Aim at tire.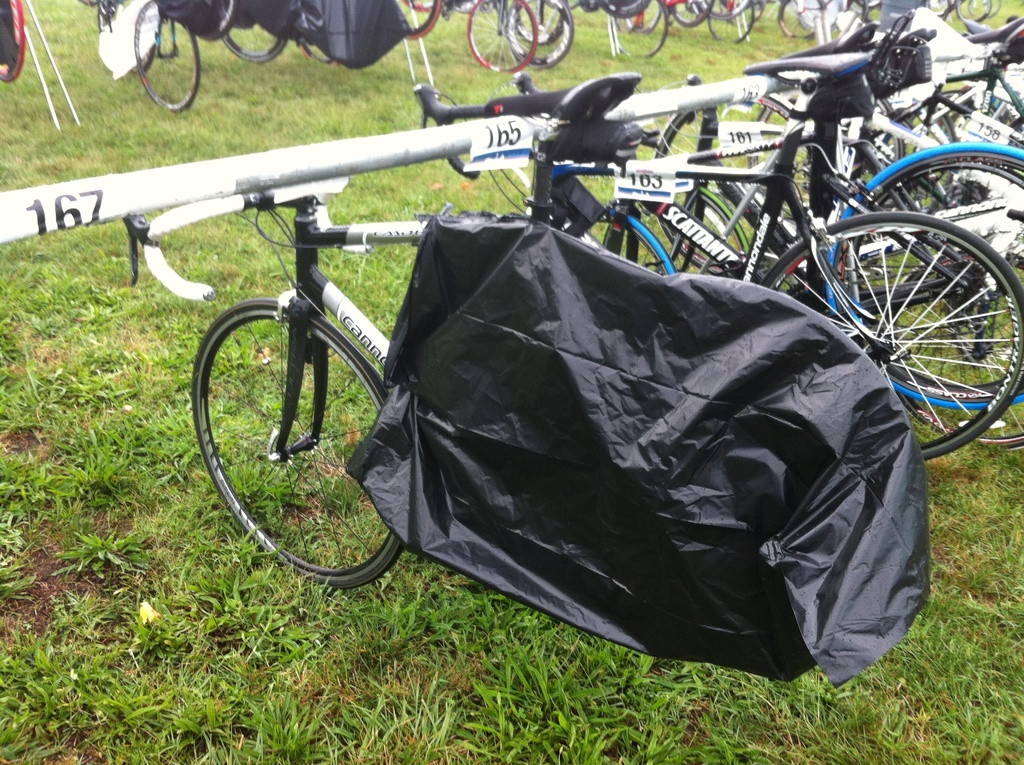
Aimed at <box>454,0,477,9</box>.
